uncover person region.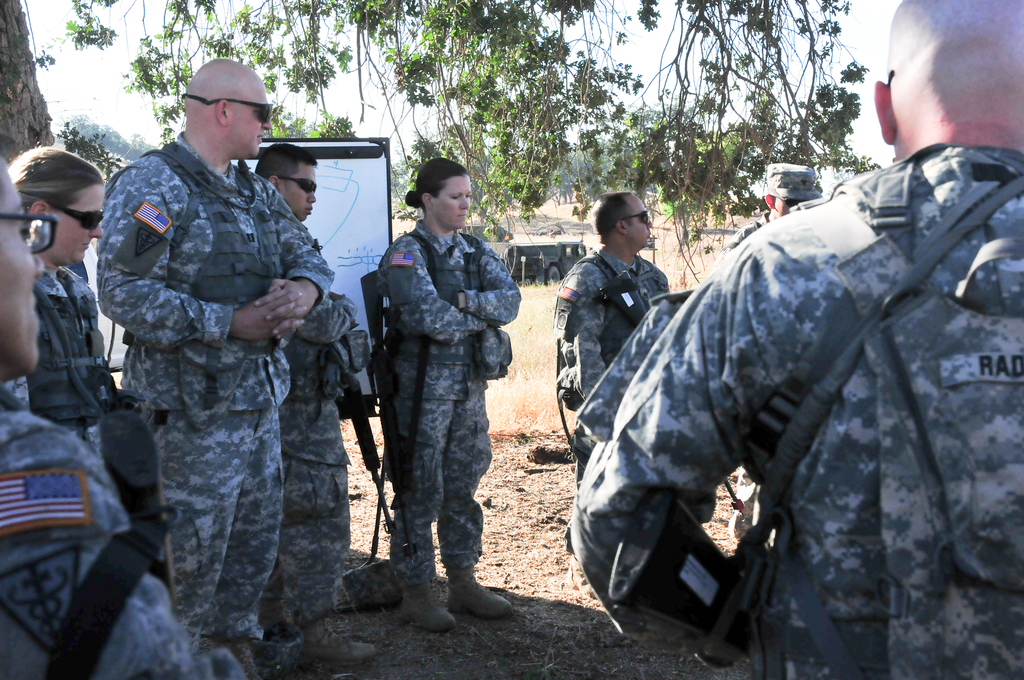
Uncovered: (715, 161, 826, 545).
